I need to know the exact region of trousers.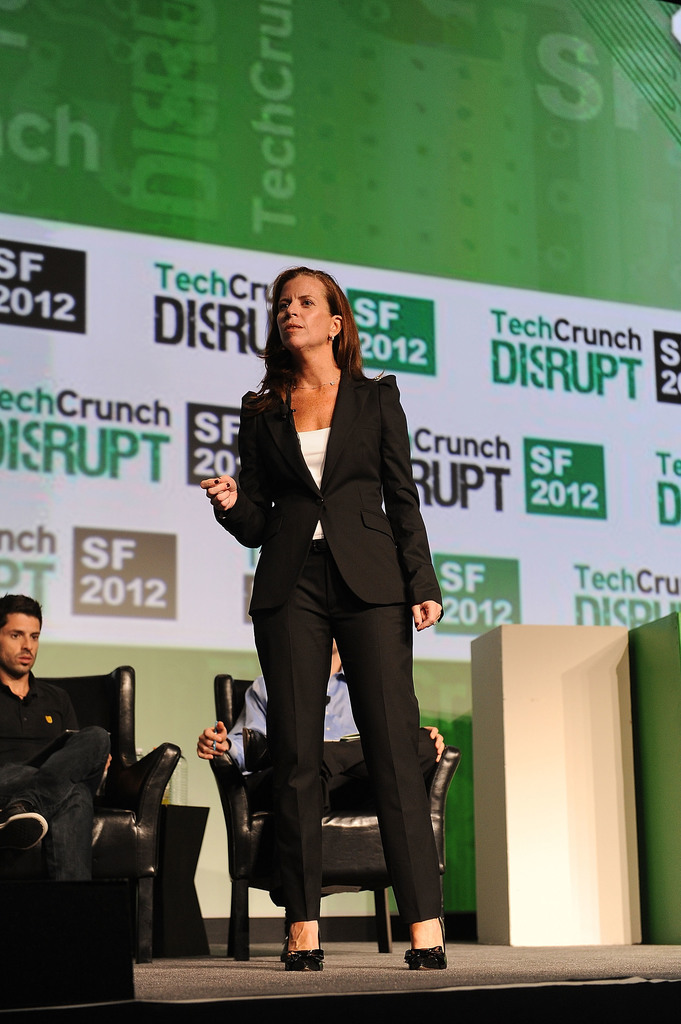
Region: bbox(321, 736, 440, 813).
